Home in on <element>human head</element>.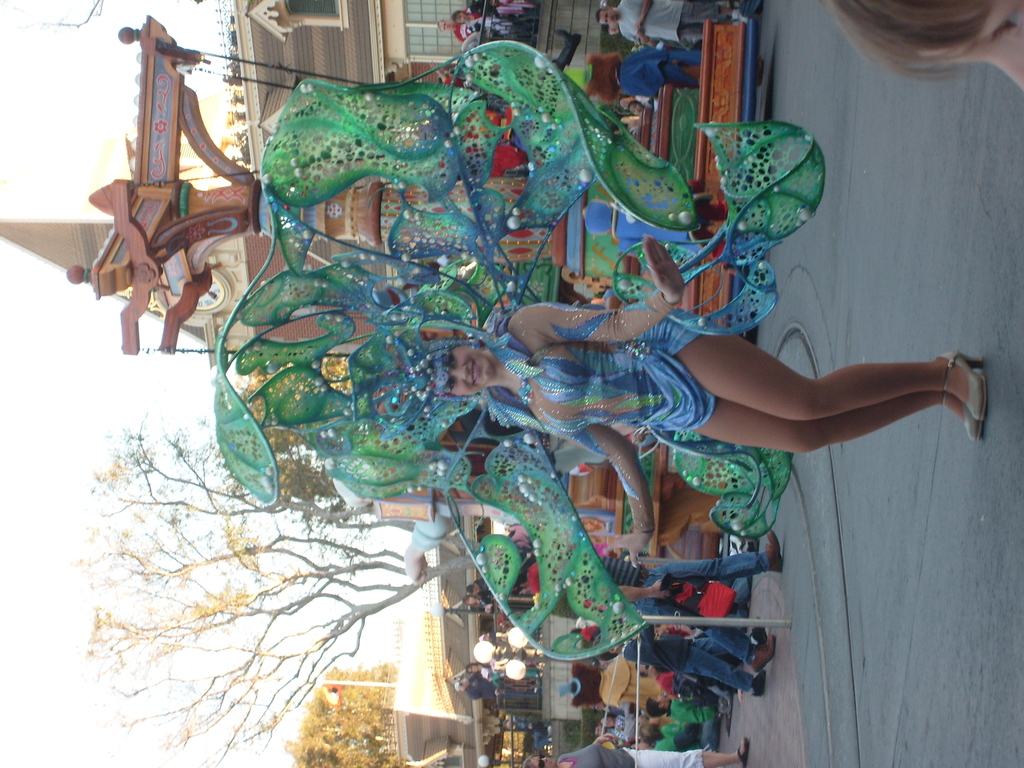
Homed in at [left=465, top=662, right=482, bottom=678].
